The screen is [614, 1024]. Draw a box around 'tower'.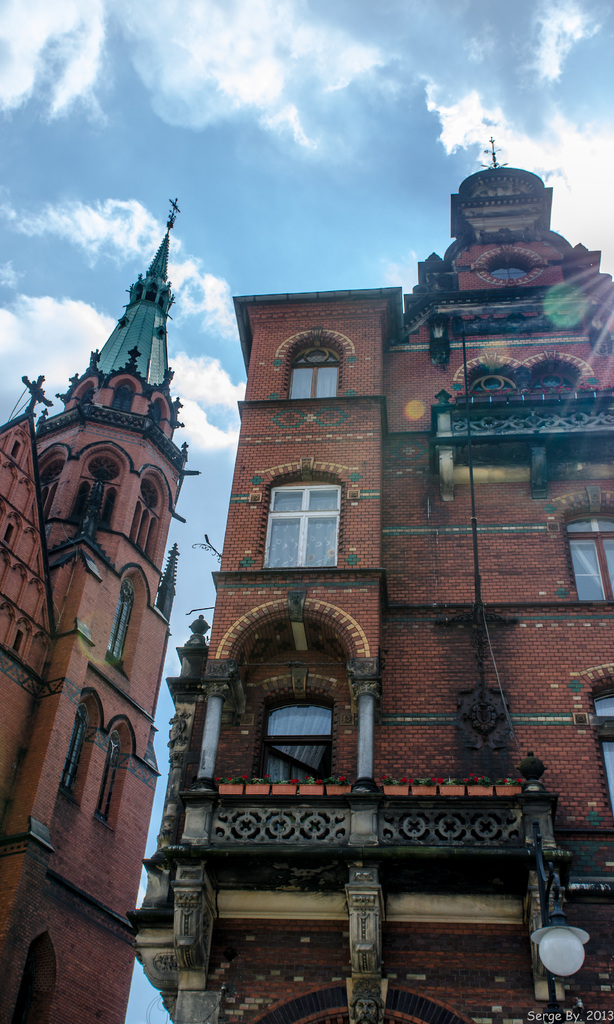
0:199:198:1023.
